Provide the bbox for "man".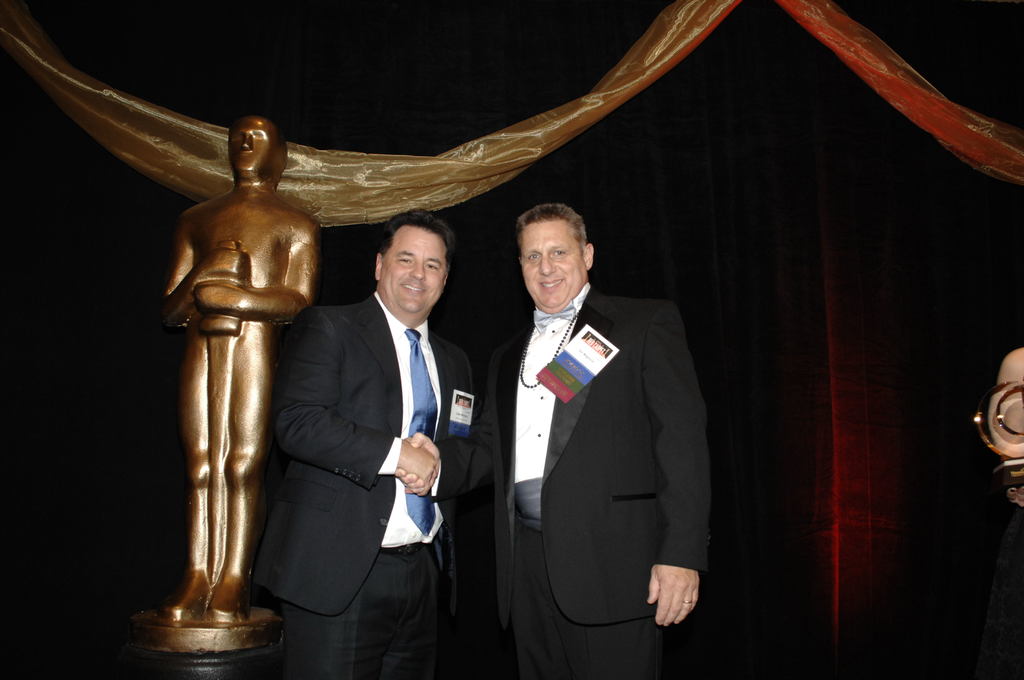
<region>148, 110, 321, 629</region>.
